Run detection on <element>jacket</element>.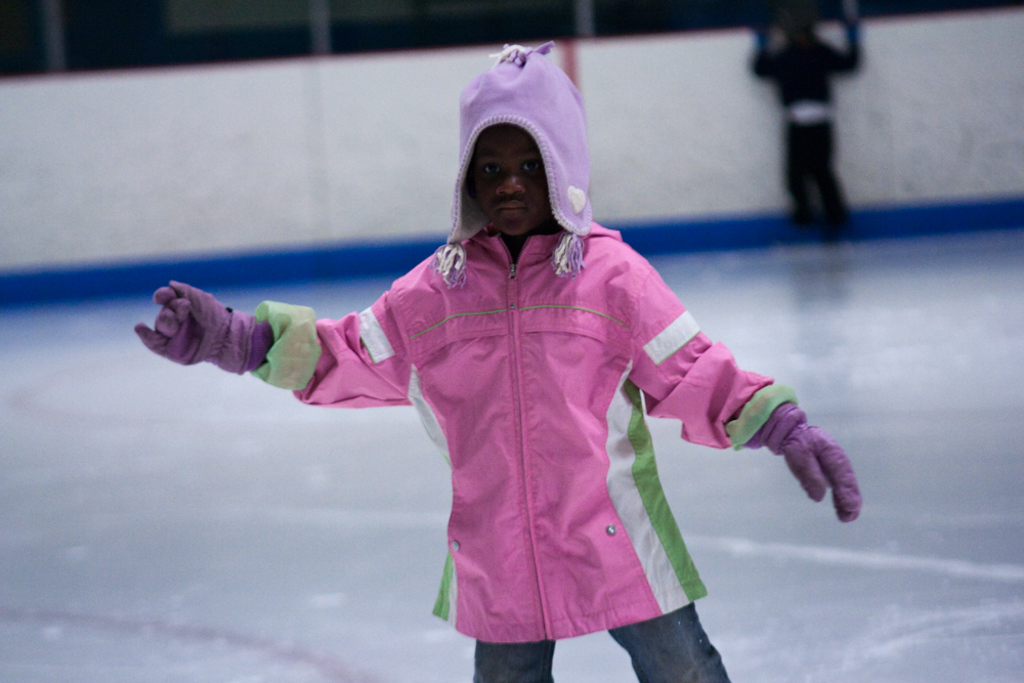
Result: <box>251,92,823,642</box>.
